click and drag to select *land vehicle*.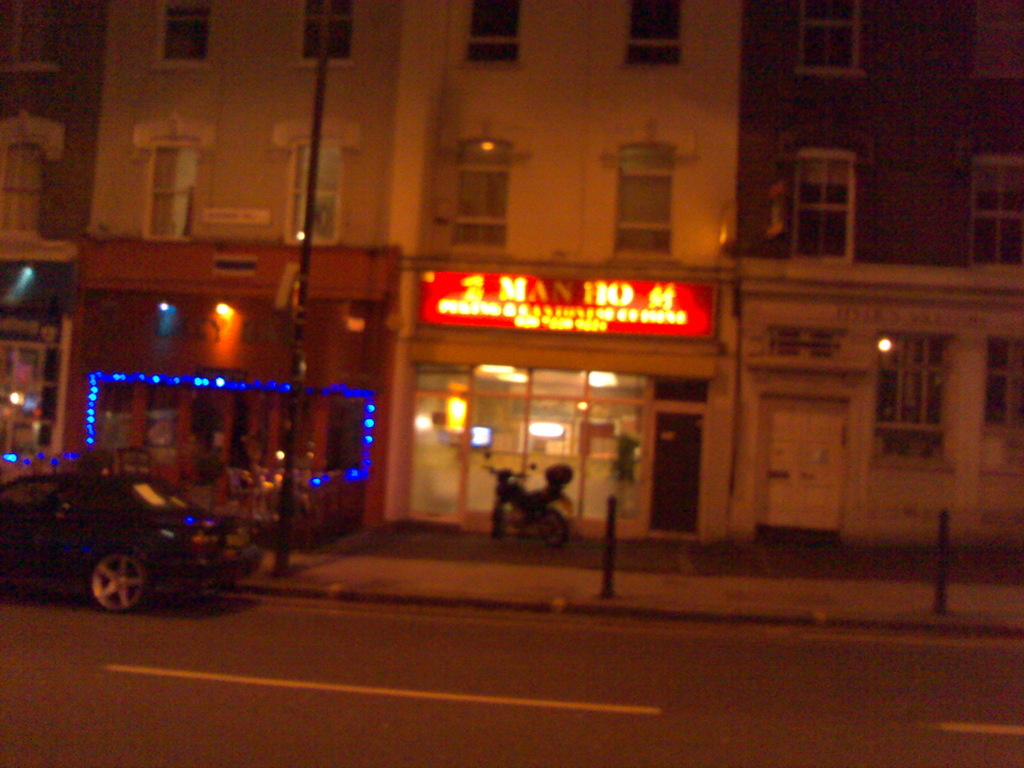
Selection: rect(481, 463, 576, 554).
